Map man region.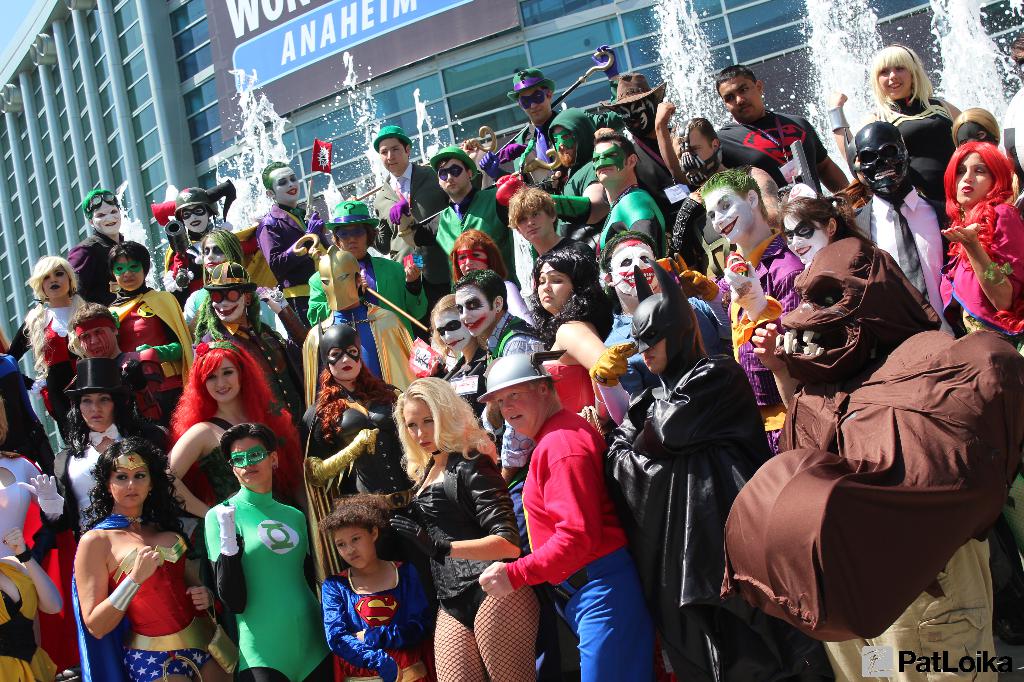
Mapped to bbox(193, 256, 303, 424).
